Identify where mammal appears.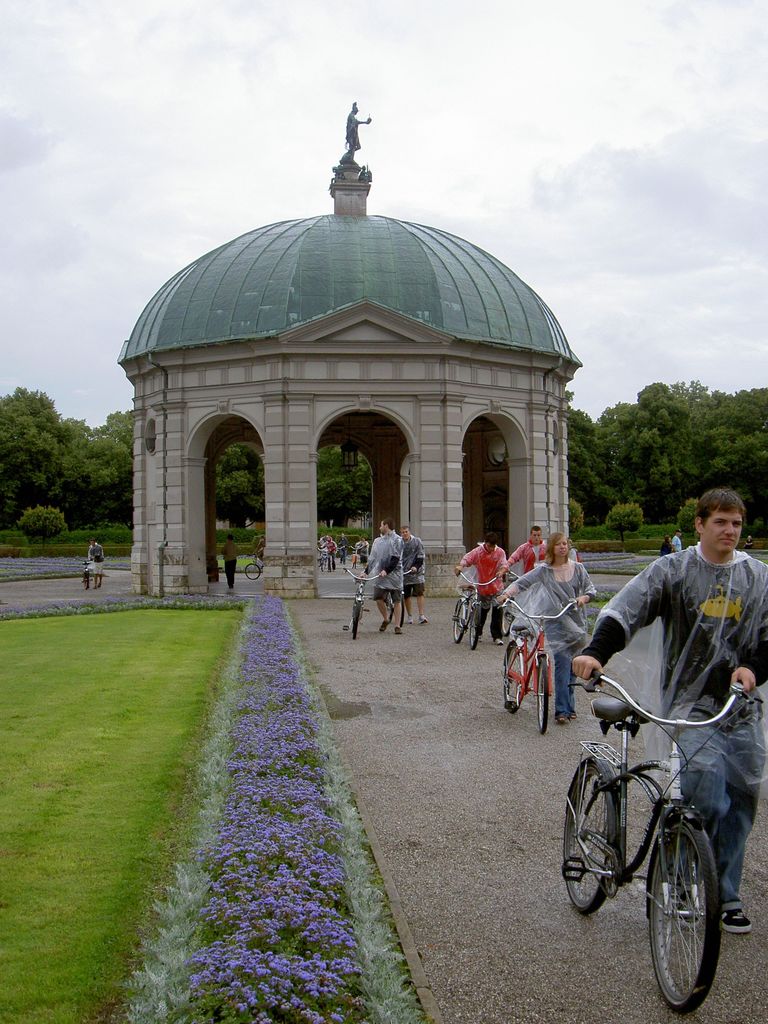
Appears at 497:531:553:578.
